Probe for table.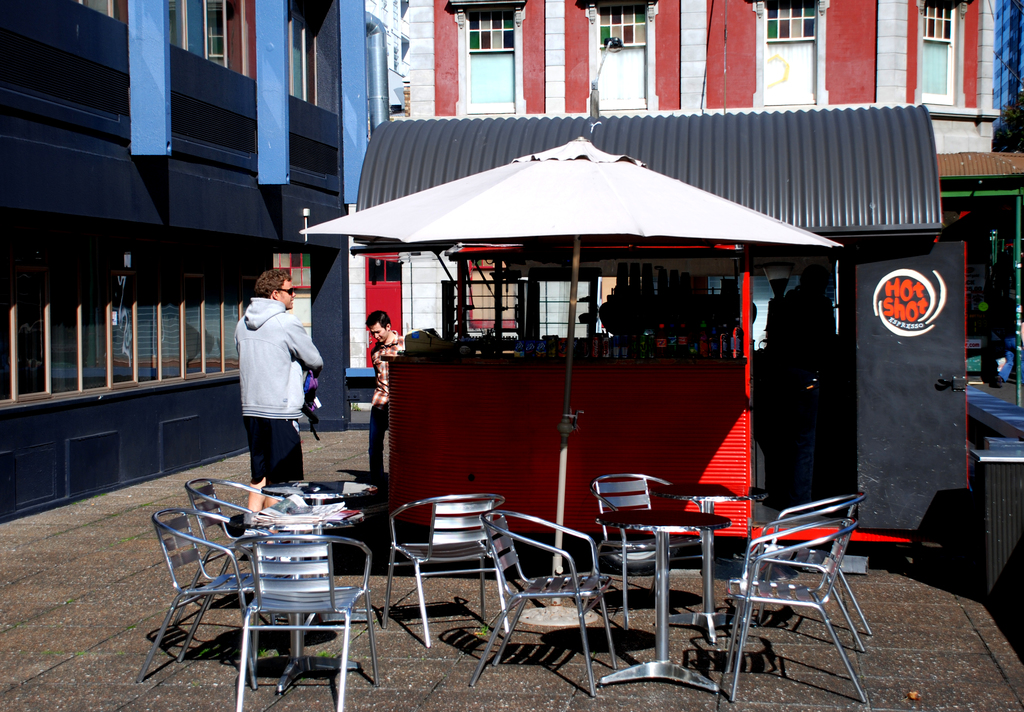
Probe result: <box>276,480,380,621</box>.
